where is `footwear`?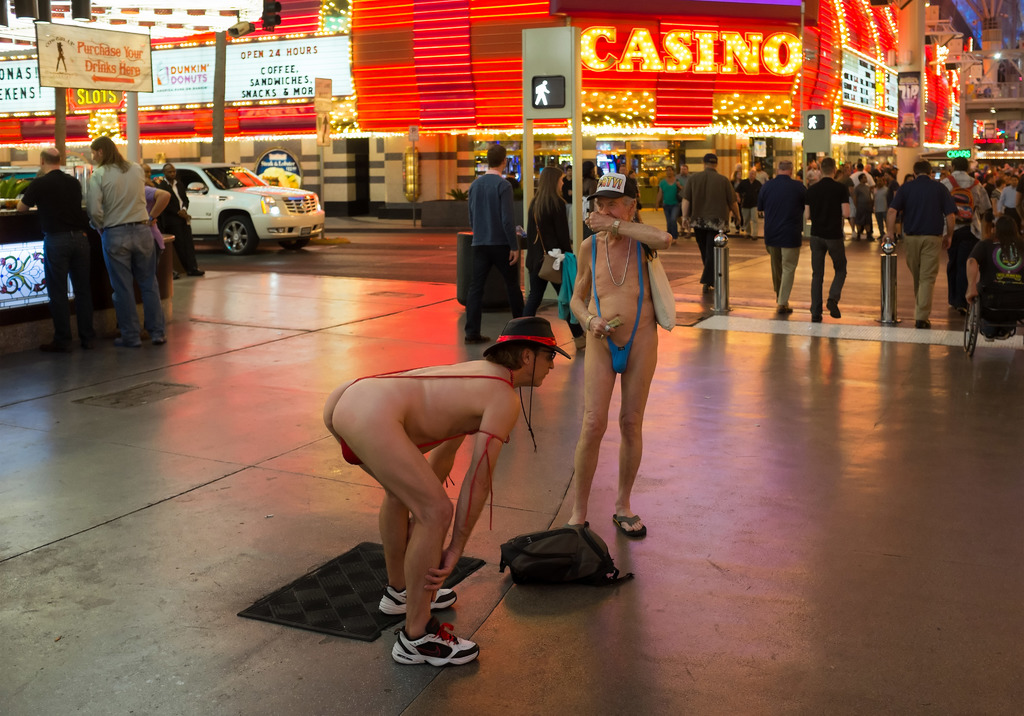
(545, 518, 587, 535).
